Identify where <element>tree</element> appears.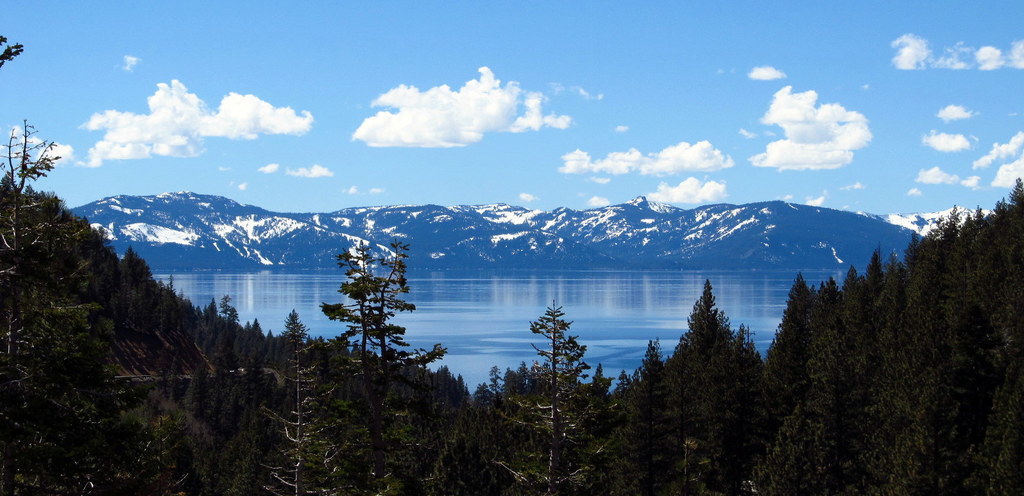
Appears at rect(674, 263, 760, 420).
